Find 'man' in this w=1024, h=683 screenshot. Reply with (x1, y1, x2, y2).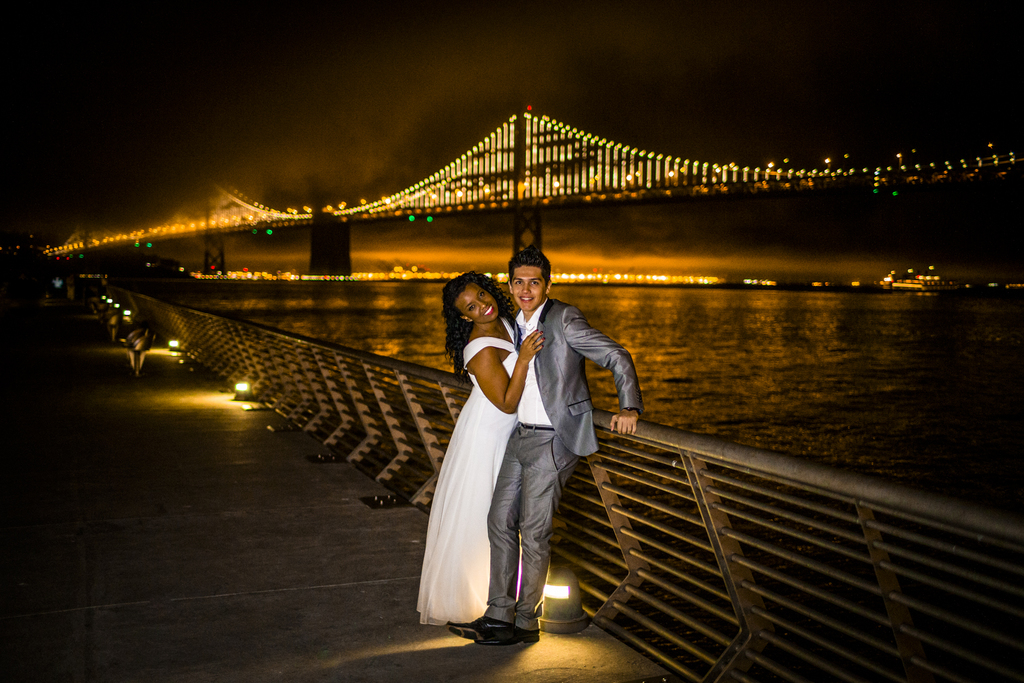
(442, 240, 646, 648).
